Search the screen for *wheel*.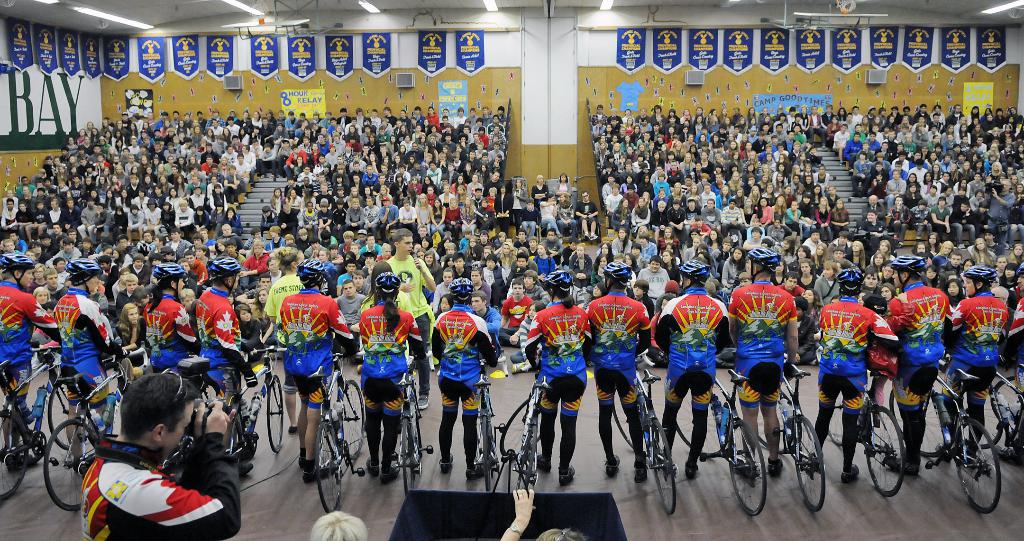
Found at [left=397, top=411, right=420, bottom=492].
